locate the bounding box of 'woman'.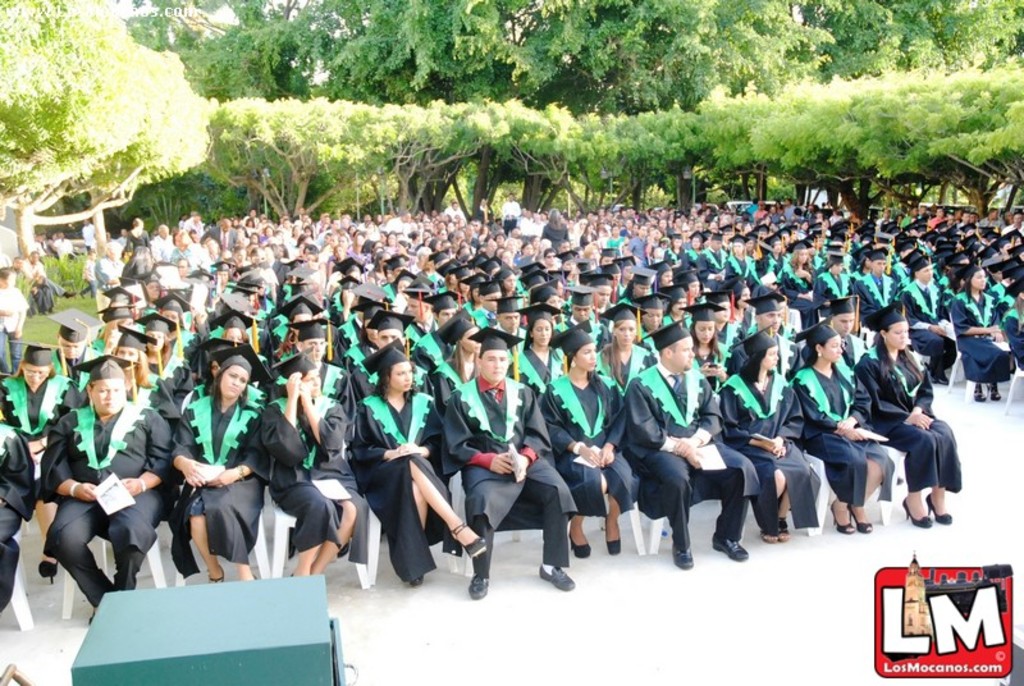
Bounding box: rect(348, 347, 485, 580).
